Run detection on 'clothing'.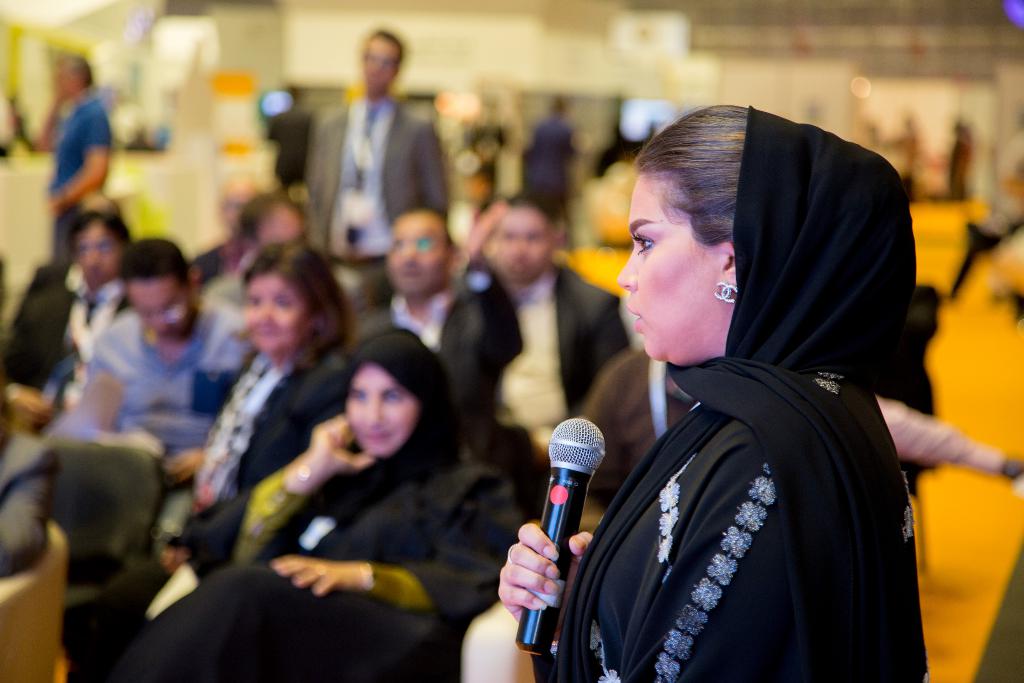
Result: (306,94,453,313).
